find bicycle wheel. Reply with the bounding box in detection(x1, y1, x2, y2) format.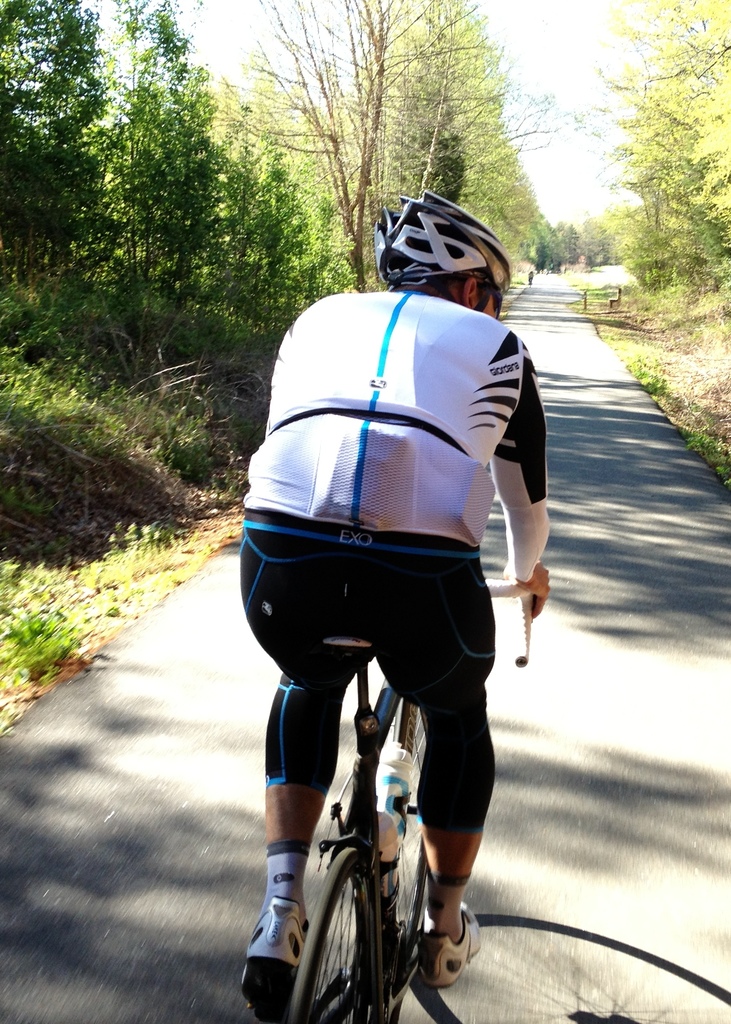
detection(290, 845, 378, 1023).
